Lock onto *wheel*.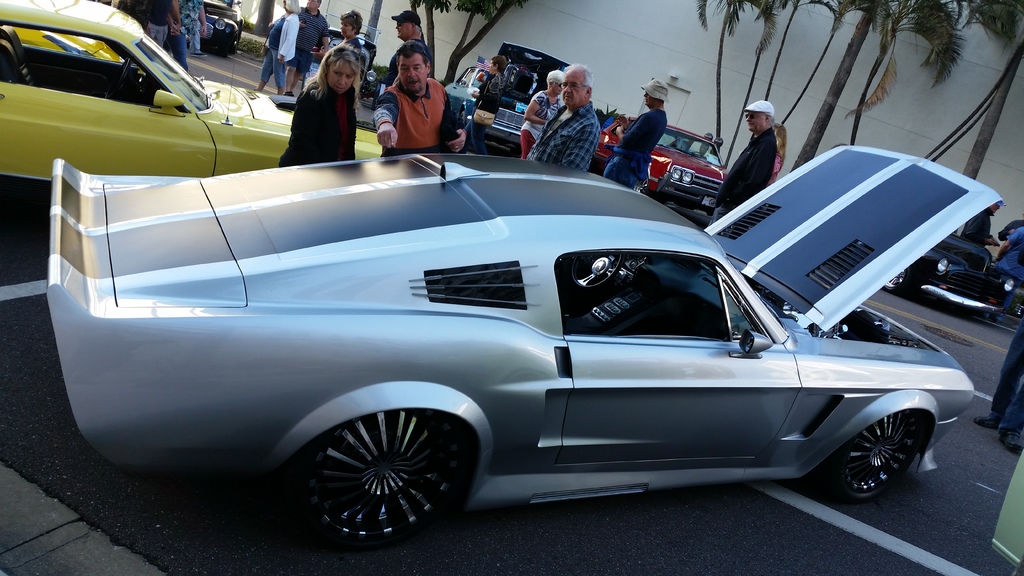
Locked: [633, 173, 648, 192].
